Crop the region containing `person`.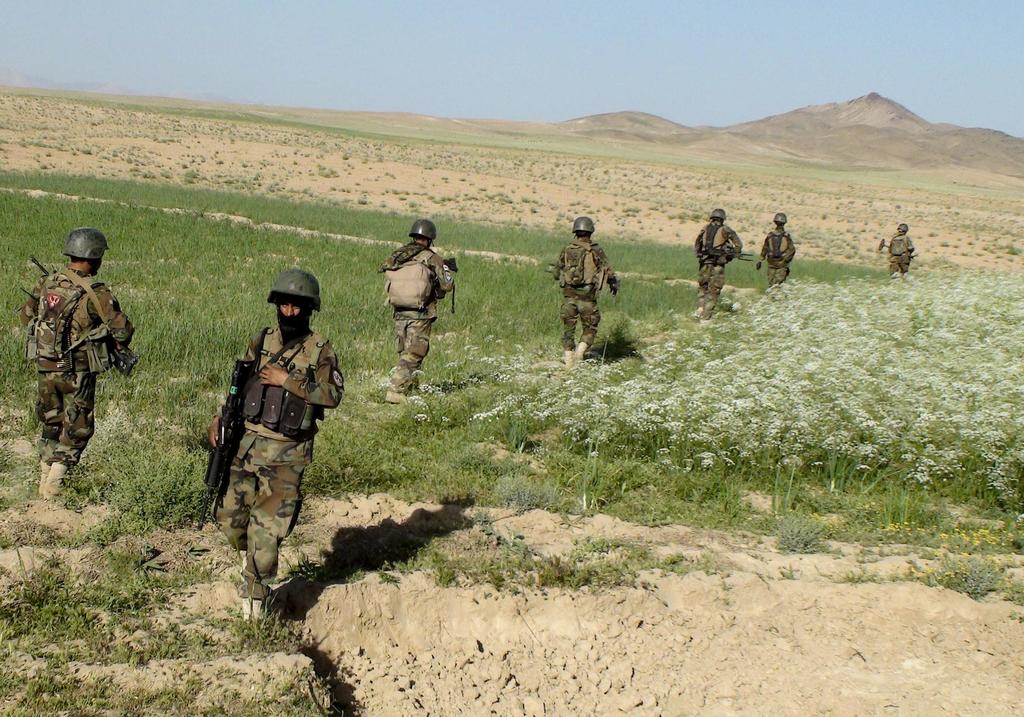
Crop region: rect(693, 207, 742, 325).
